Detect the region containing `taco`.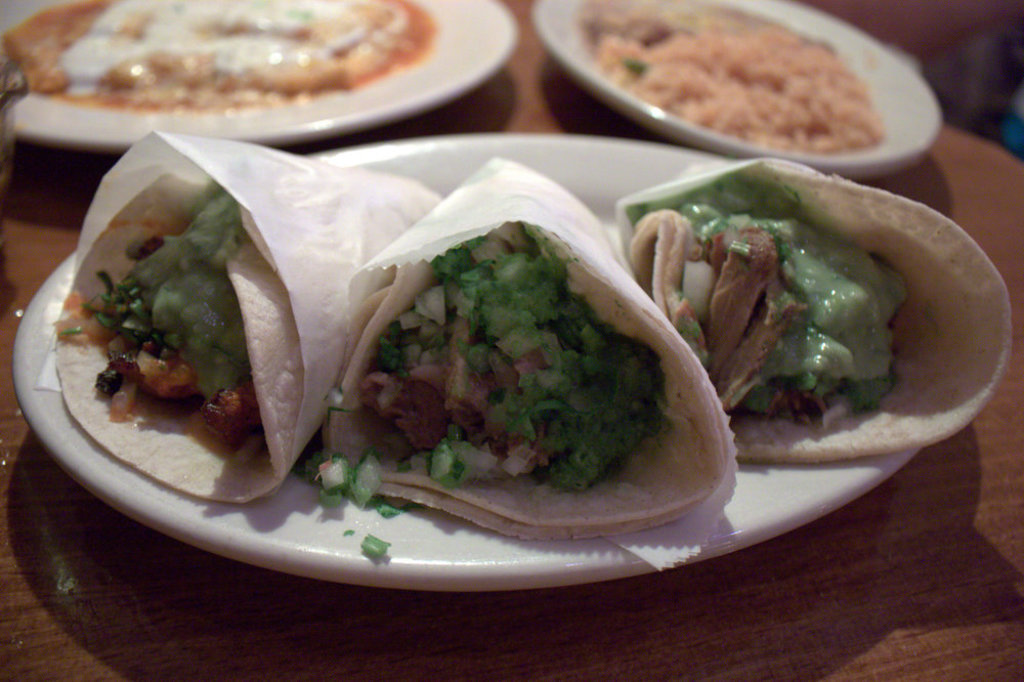
615:158:1016:477.
